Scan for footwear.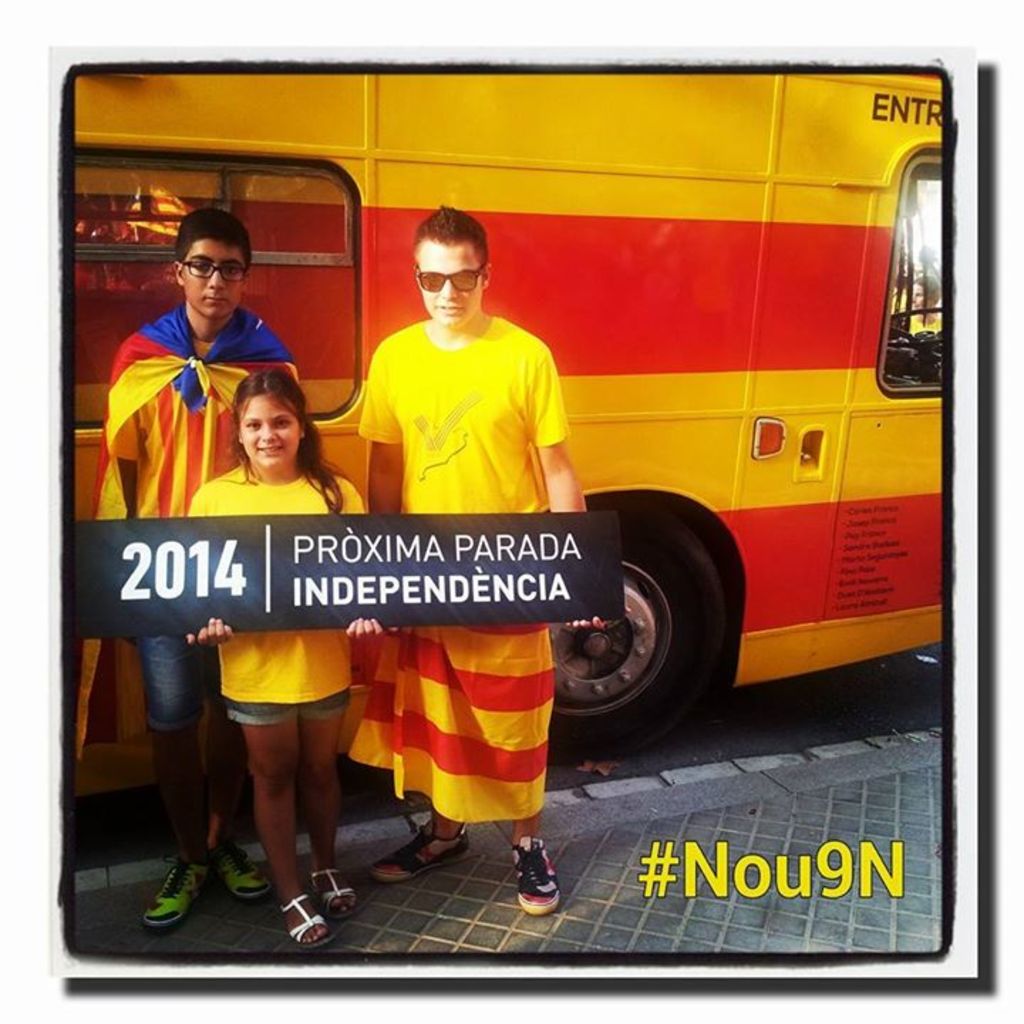
Scan result: region(511, 838, 560, 916).
